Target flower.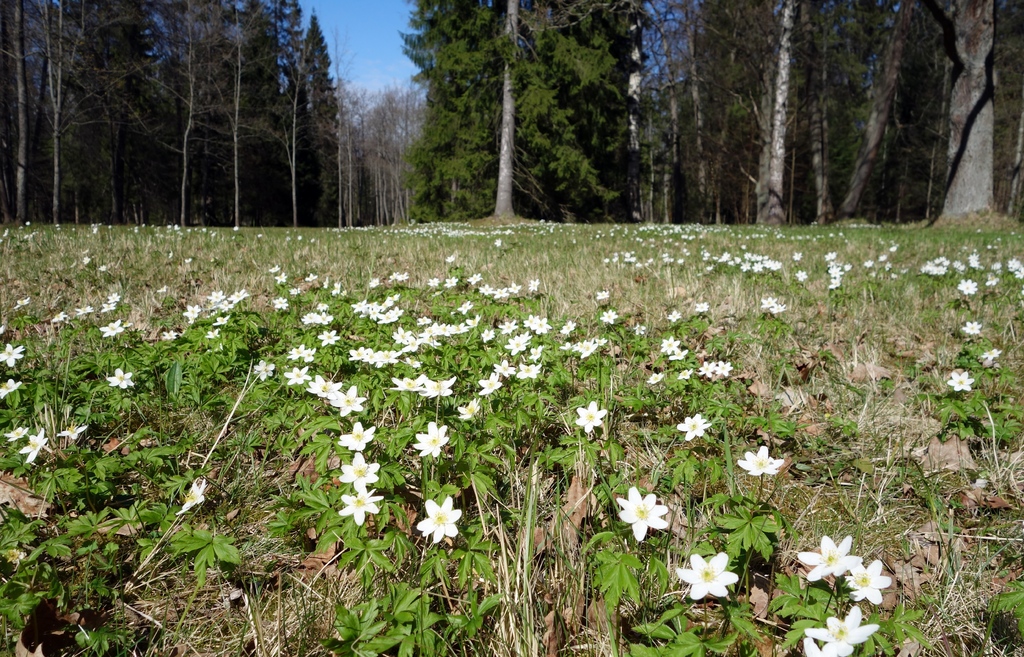
Target region: l=673, t=550, r=737, b=597.
